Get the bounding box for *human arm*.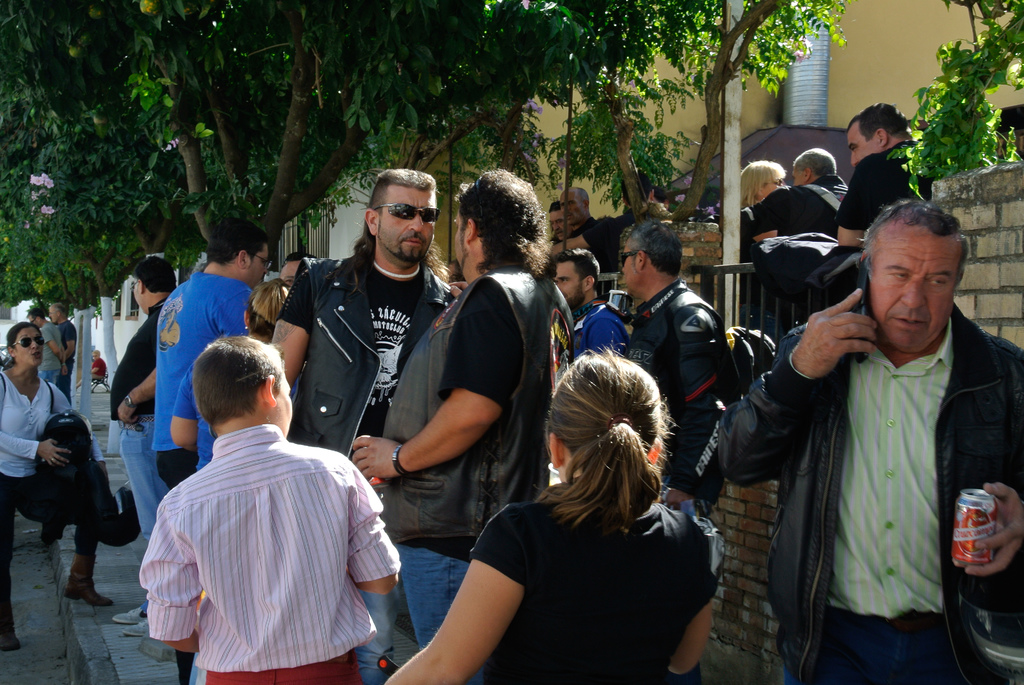
[left=375, top=521, right=546, bottom=677].
